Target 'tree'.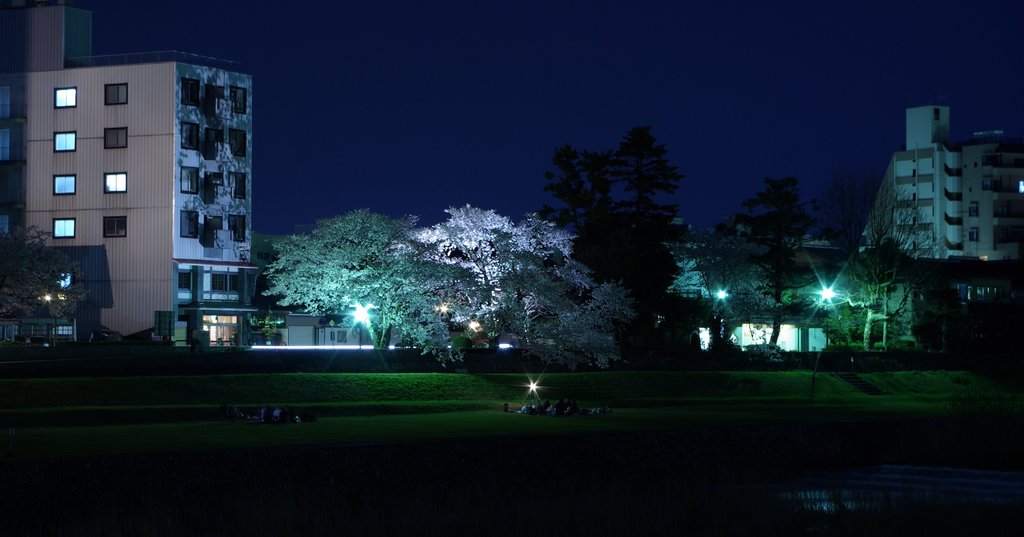
Target region: bbox=(0, 220, 89, 320).
